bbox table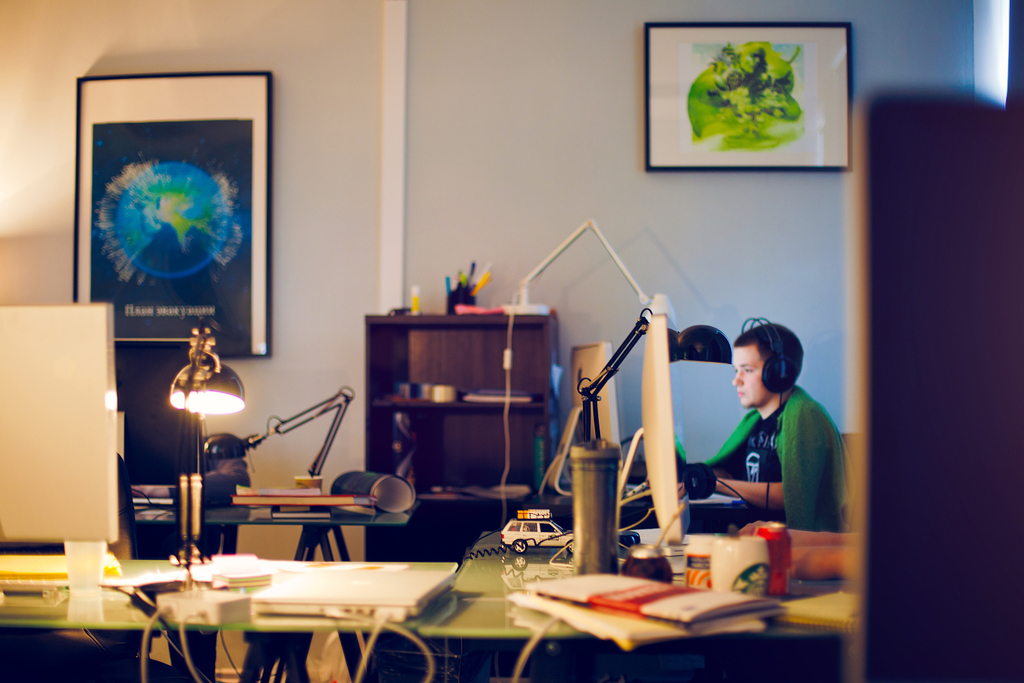
left=414, top=528, right=846, bottom=682
